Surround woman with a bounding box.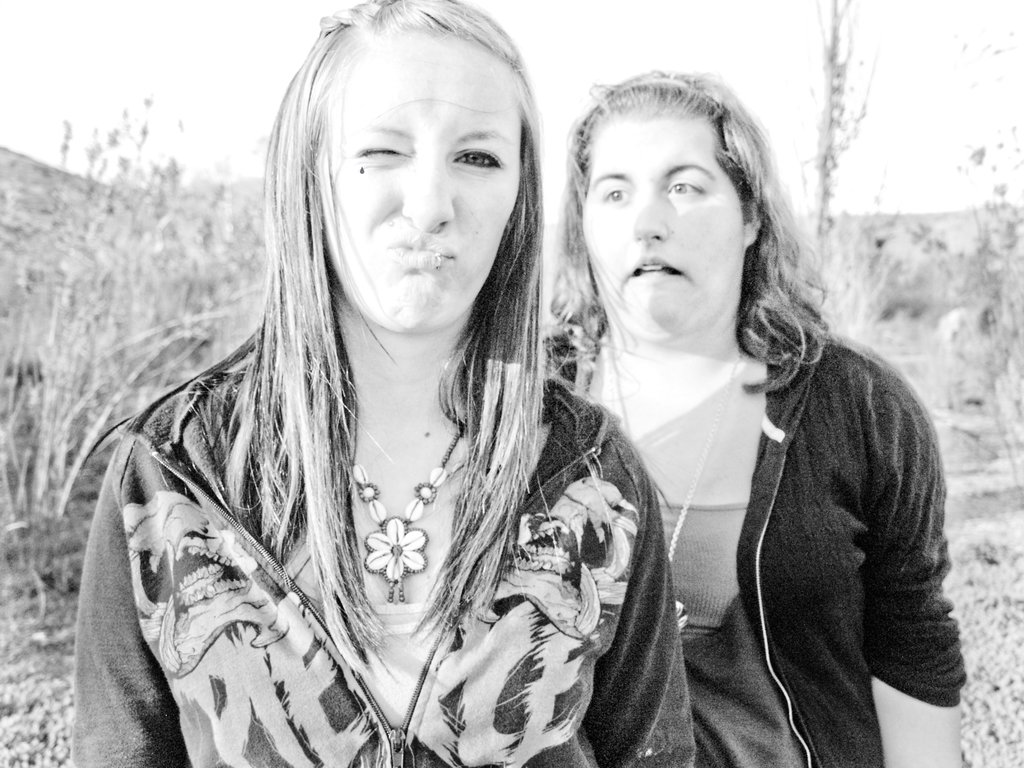
locate(70, 0, 697, 767).
